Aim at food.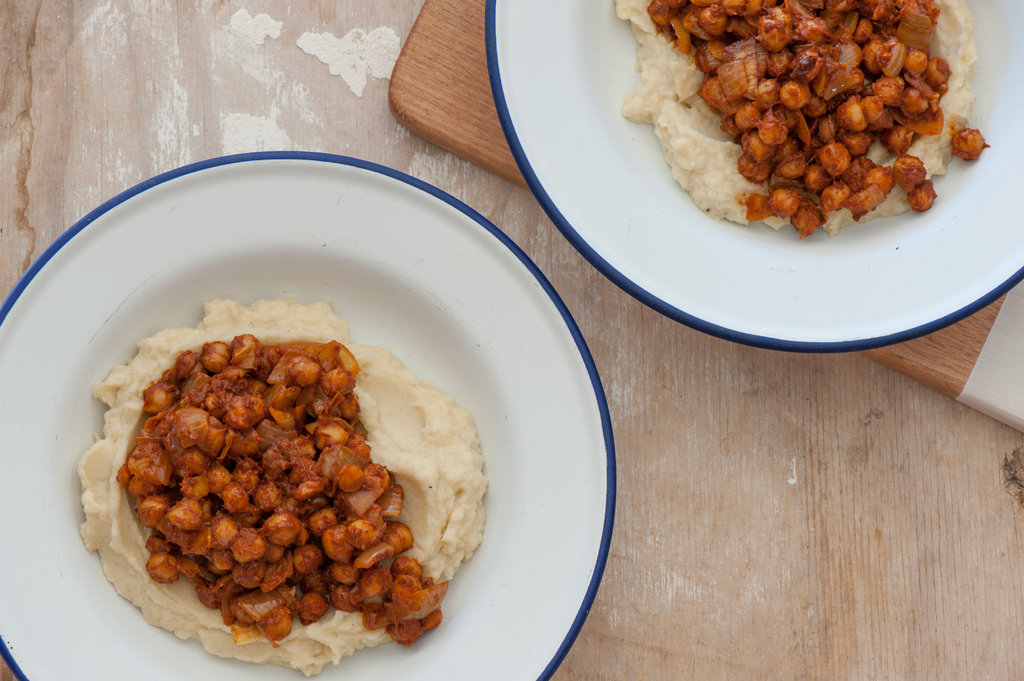
Aimed at [left=81, top=298, right=486, bottom=666].
